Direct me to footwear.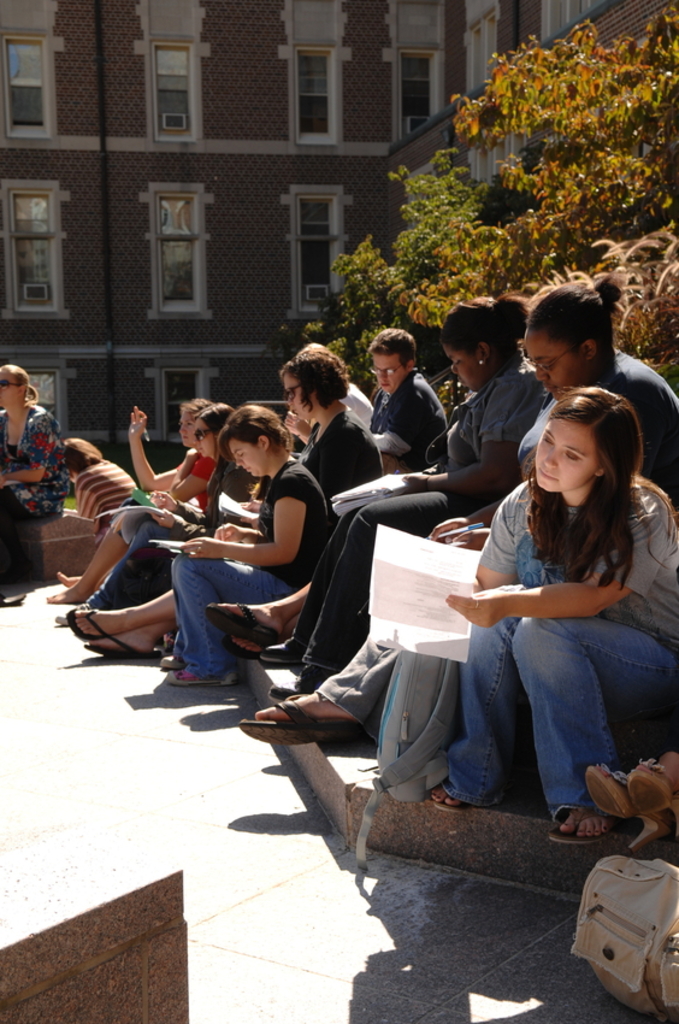
Direction: 161/653/187/664.
